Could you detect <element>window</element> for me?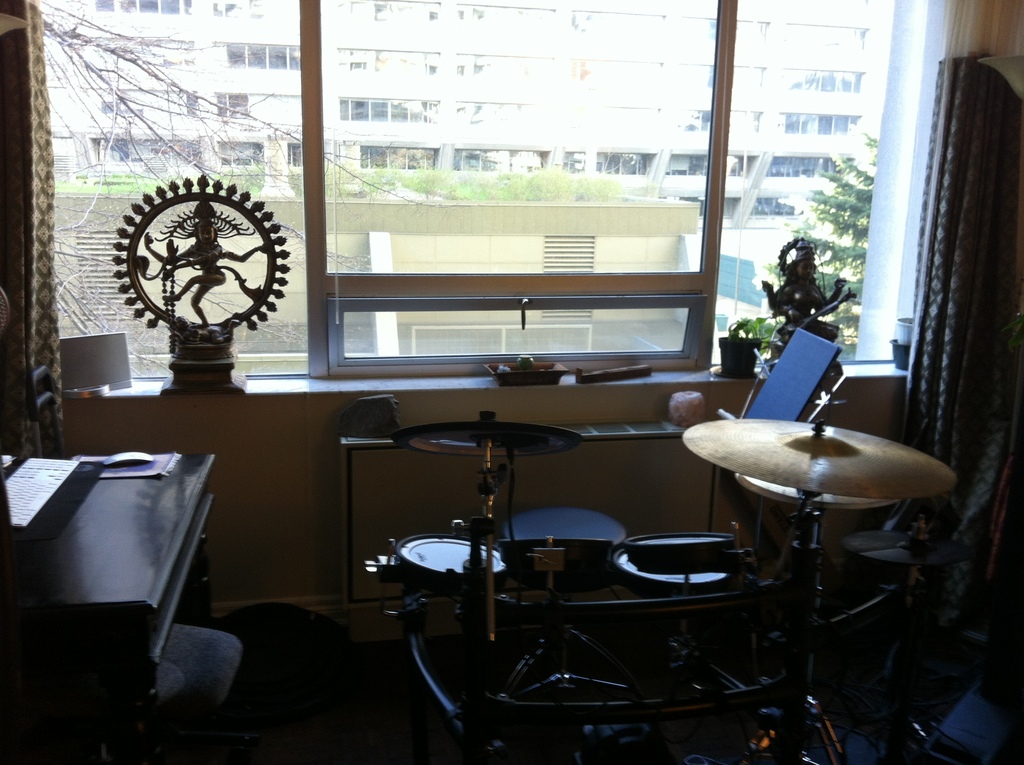
Detection result: 570,10,669,41.
